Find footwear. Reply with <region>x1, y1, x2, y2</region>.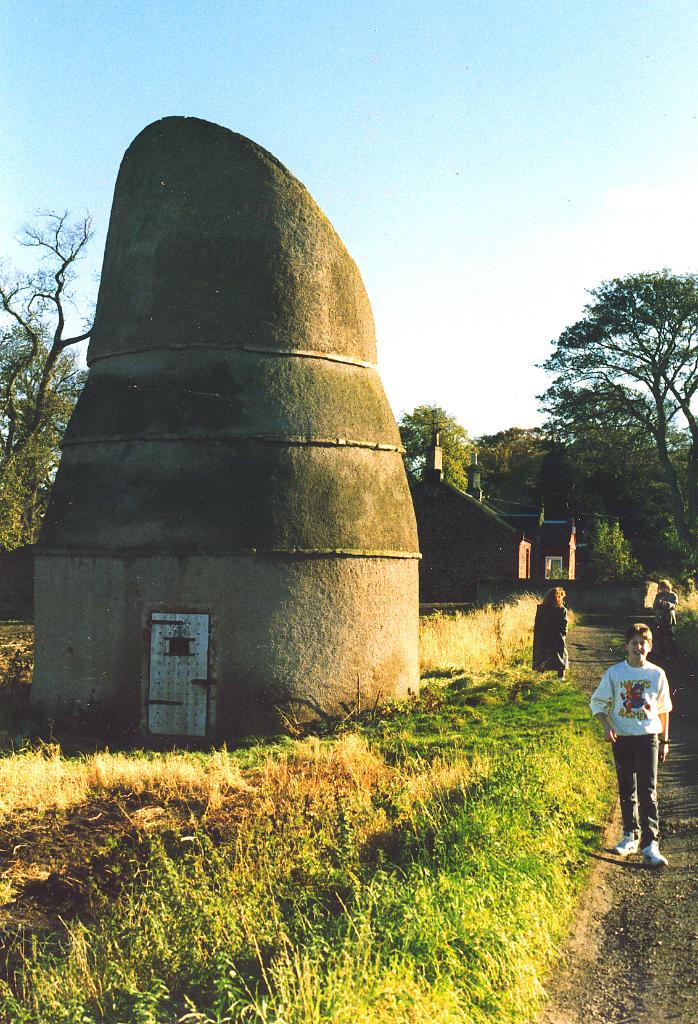
<region>610, 827, 640, 860</region>.
